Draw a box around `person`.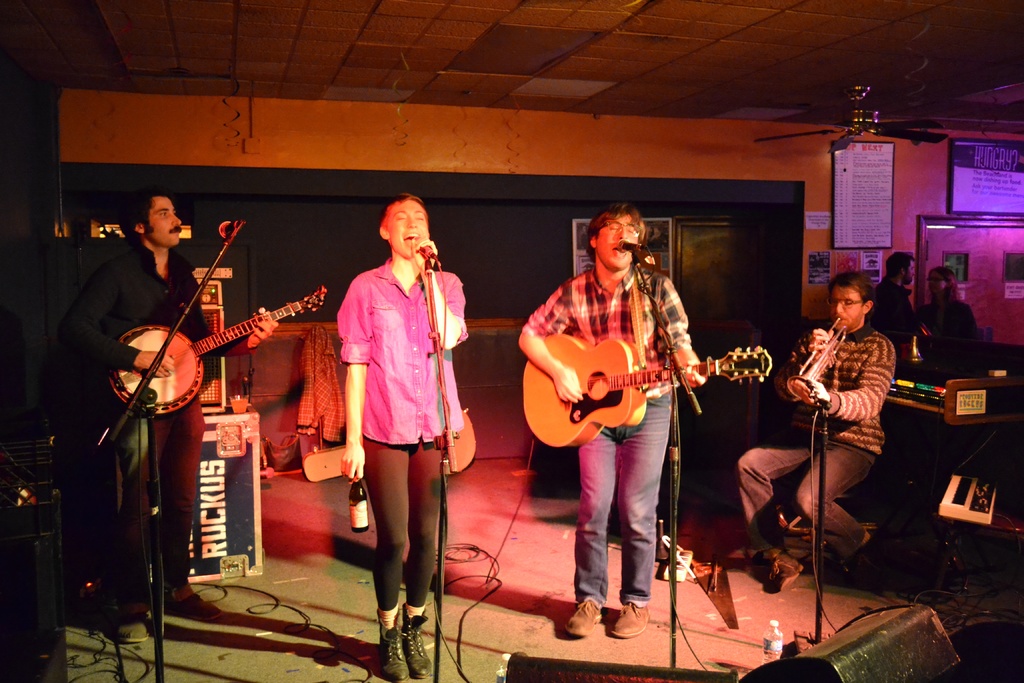
516/203/700/642.
